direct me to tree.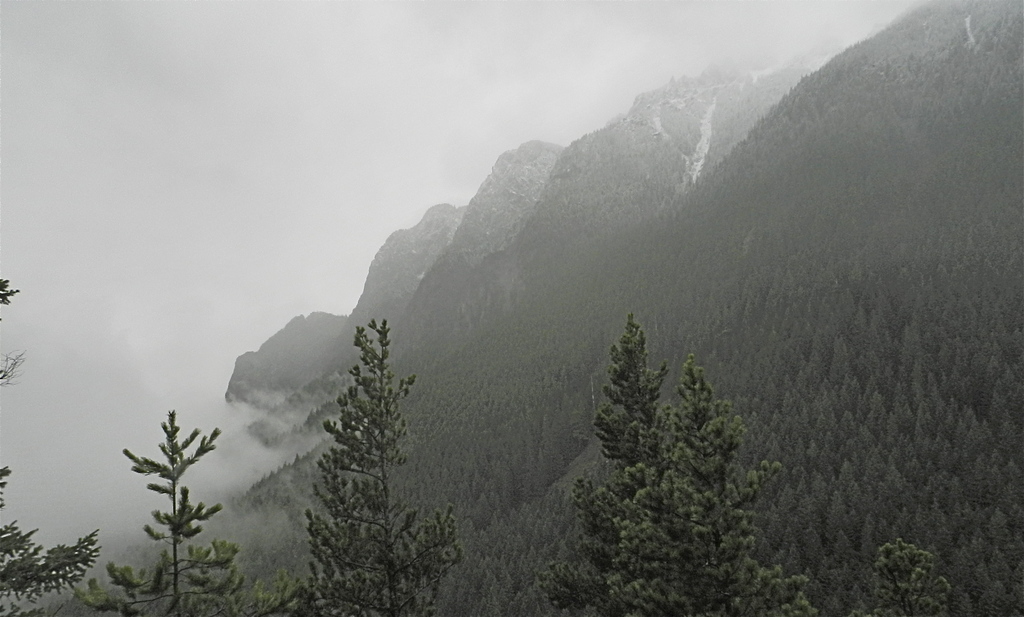
Direction: 601/355/824/616.
